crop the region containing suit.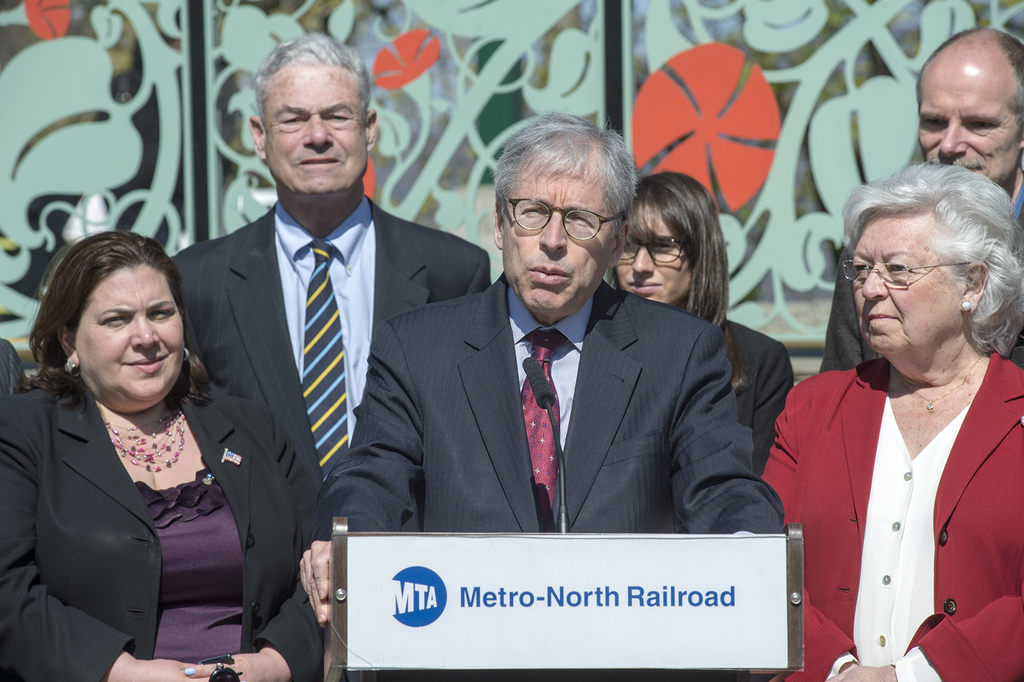
Crop region: box=[721, 312, 794, 471].
